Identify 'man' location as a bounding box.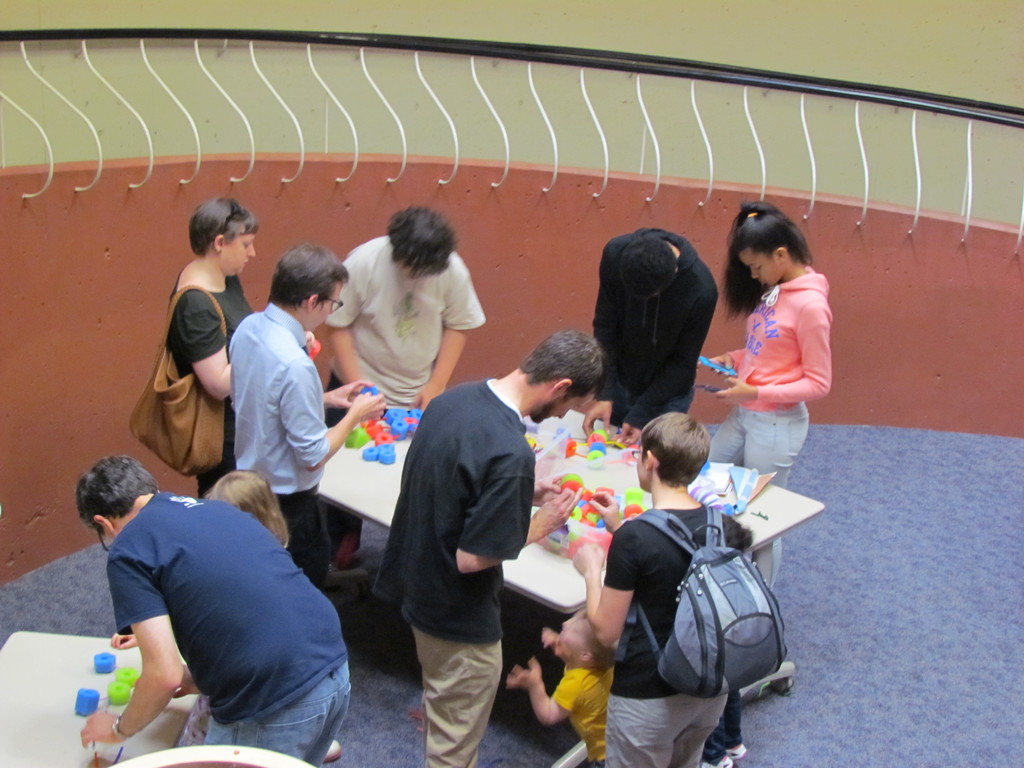
rect(342, 204, 483, 565).
